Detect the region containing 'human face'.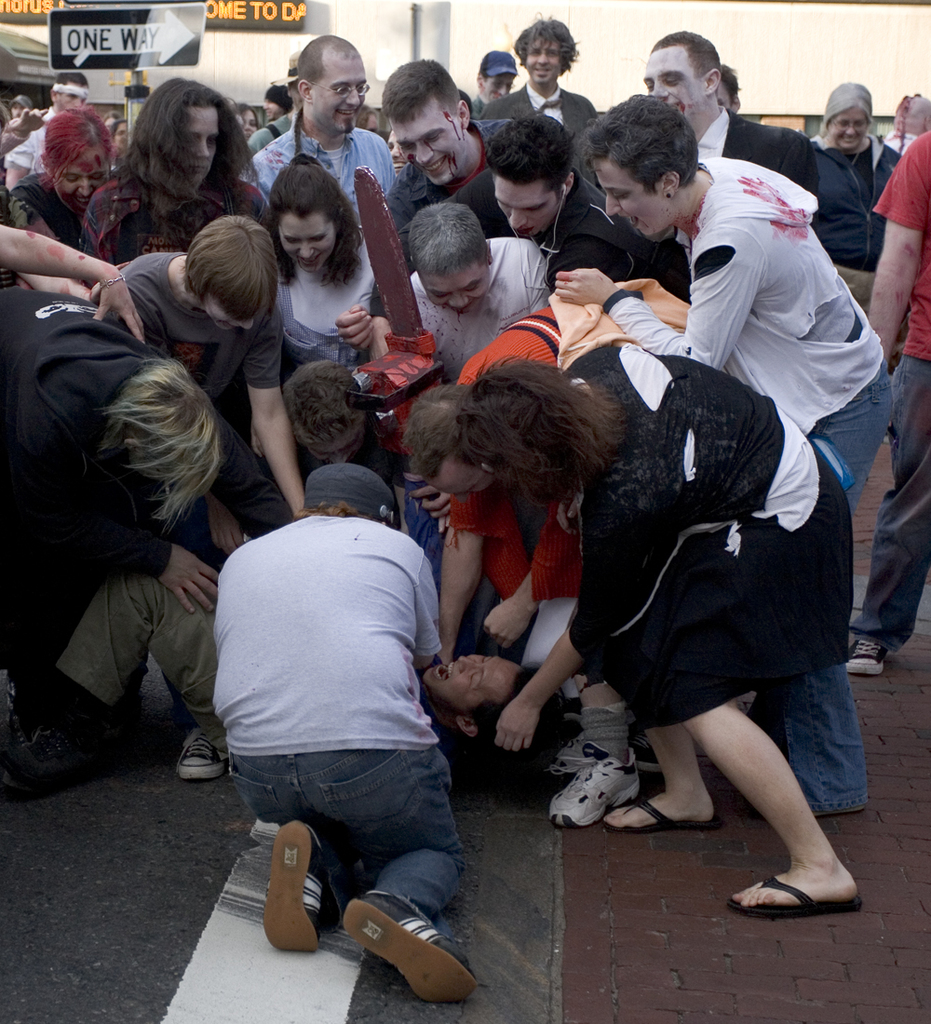
locate(113, 120, 126, 145).
